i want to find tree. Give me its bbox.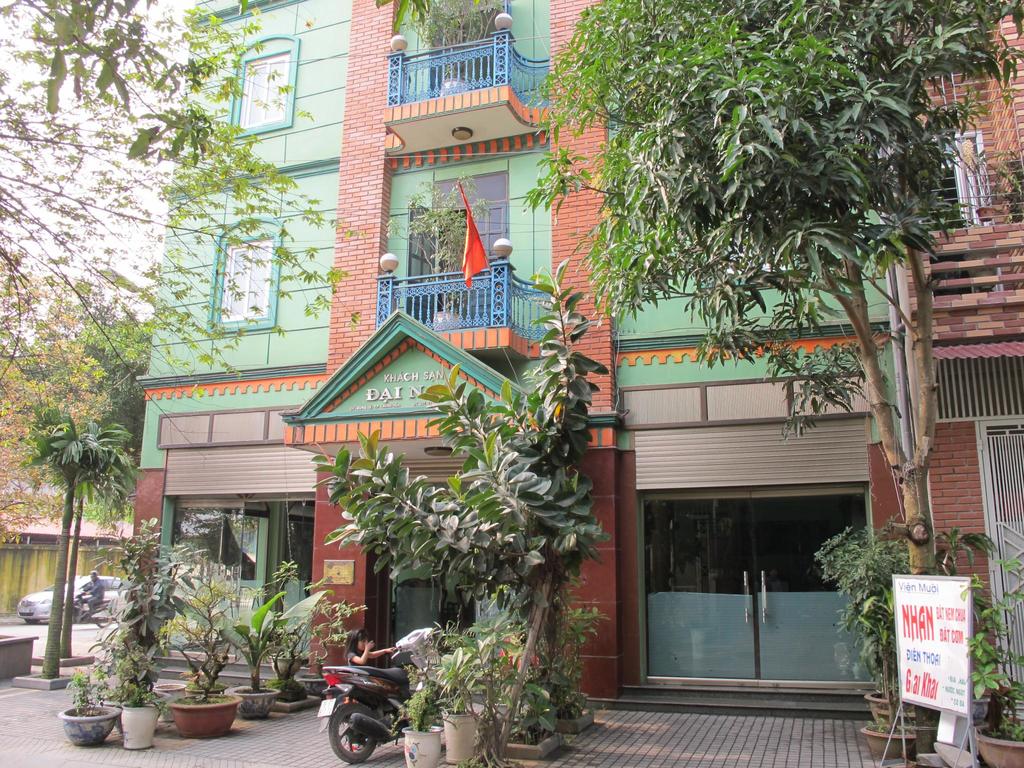
bbox(567, 0, 1023, 742).
